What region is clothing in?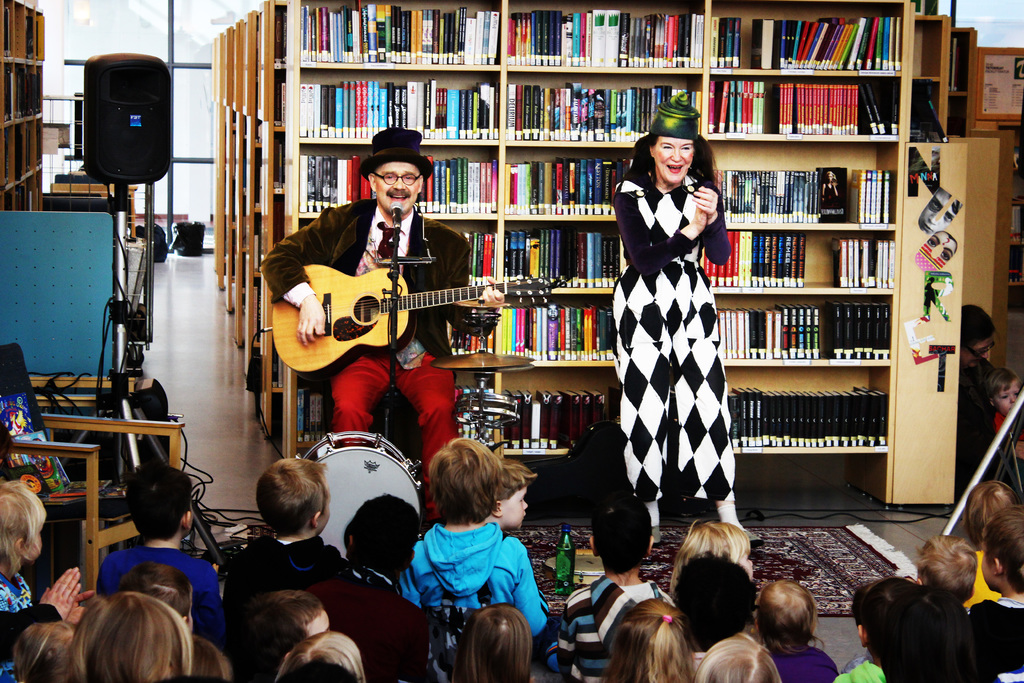
BBox(821, 182, 838, 208).
